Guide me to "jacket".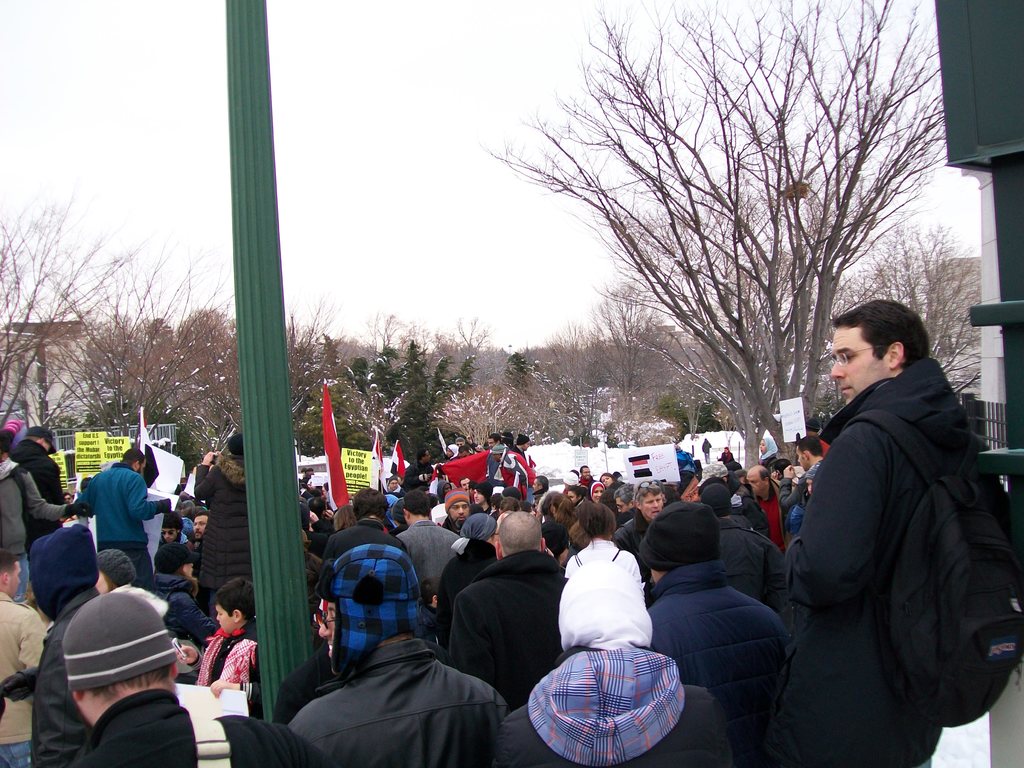
Guidance: (451, 546, 566, 688).
